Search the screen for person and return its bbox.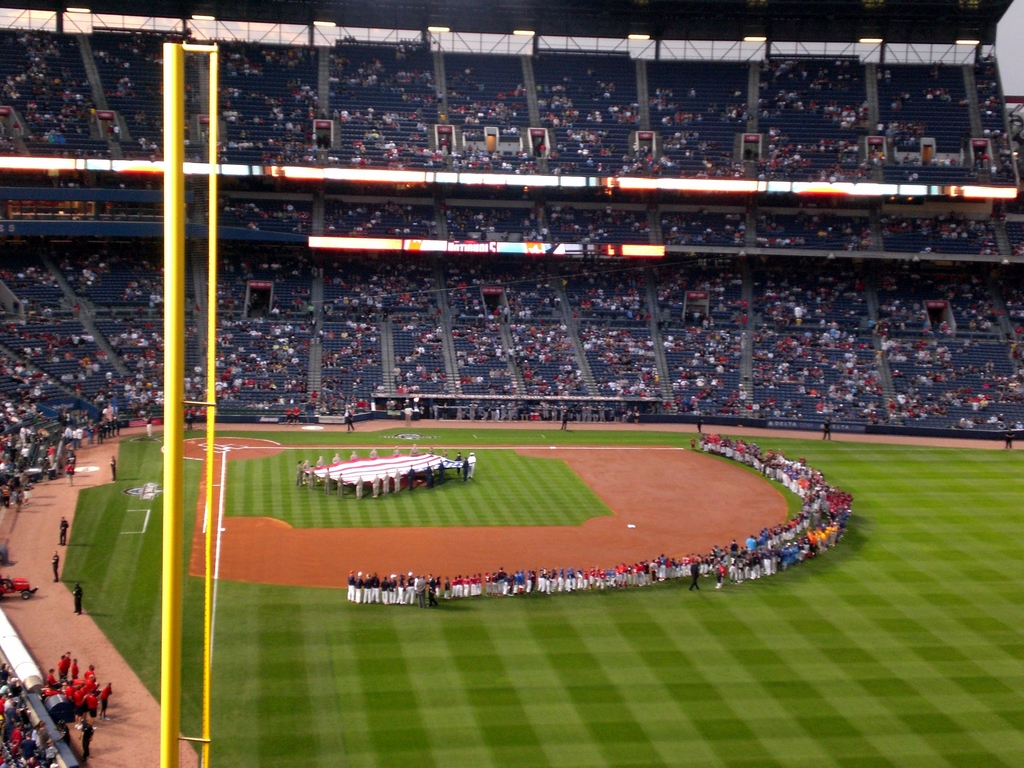
Found: bbox=[59, 518, 70, 550].
